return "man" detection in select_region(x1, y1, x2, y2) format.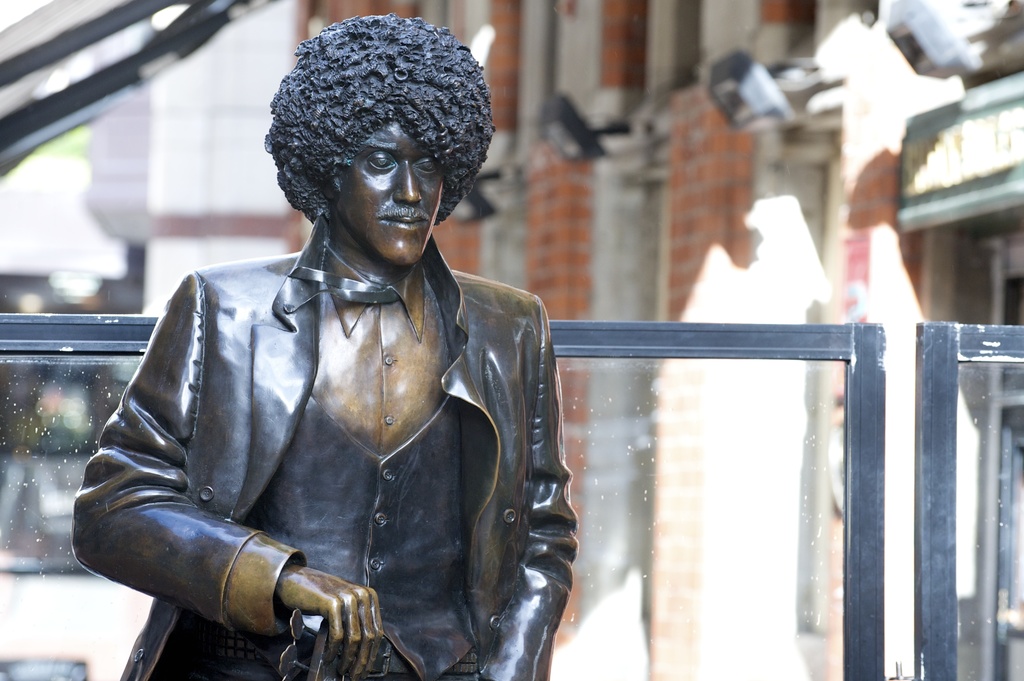
select_region(67, 3, 605, 680).
